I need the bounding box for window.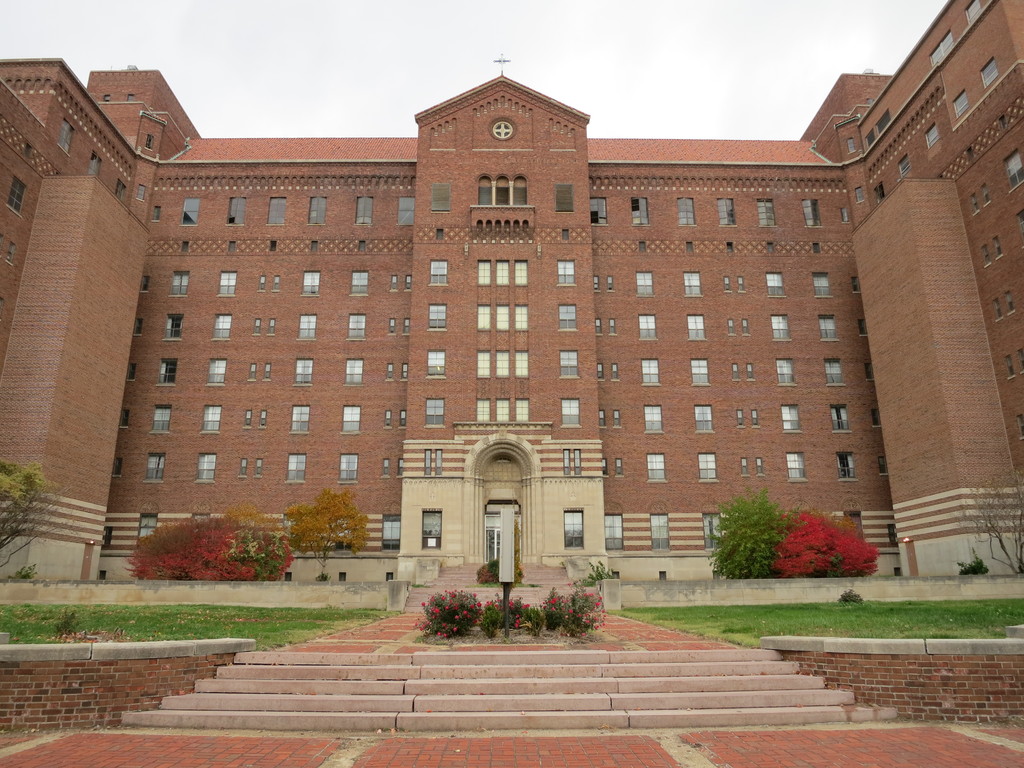
Here it is: 691 403 713 431.
